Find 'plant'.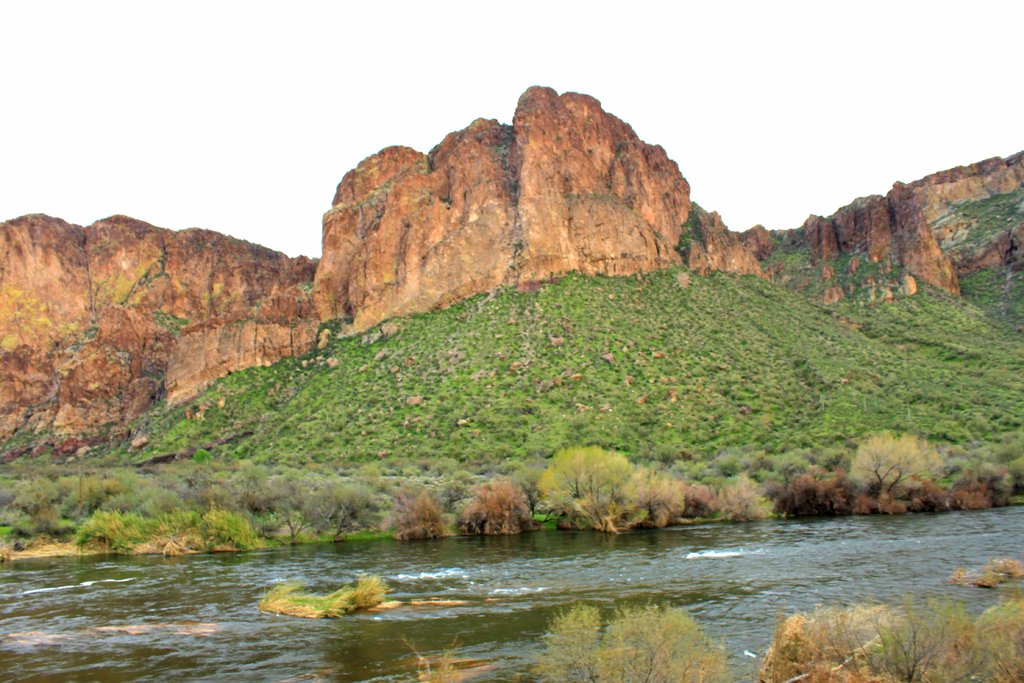
box(900, 470, 954, 511).
